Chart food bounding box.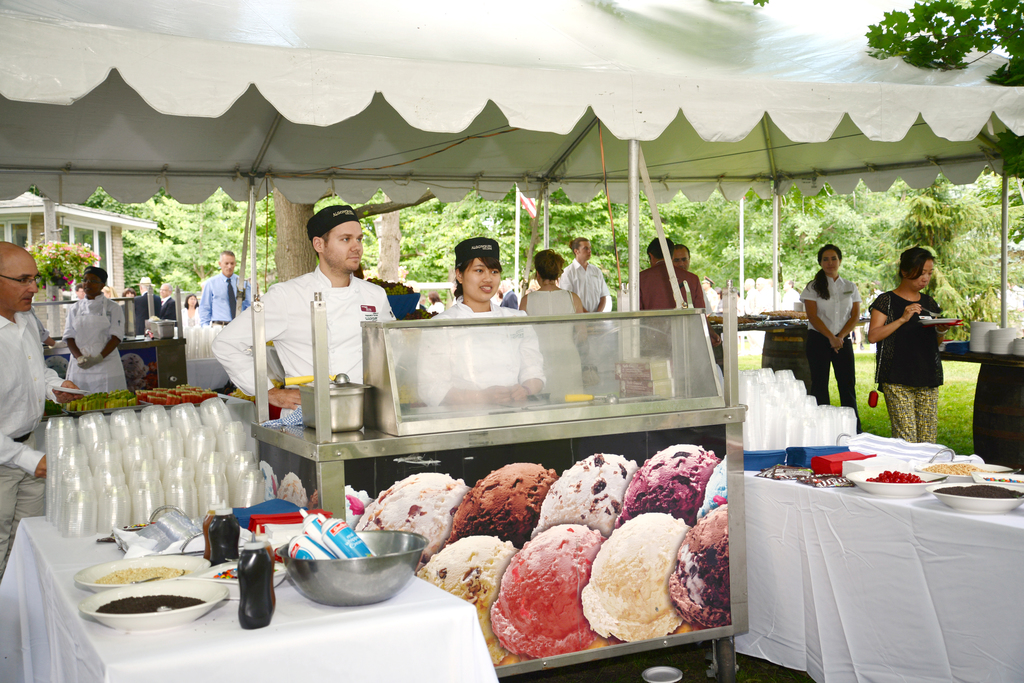
Charted: x1=93 y1=564 x2=191 y2=581.
